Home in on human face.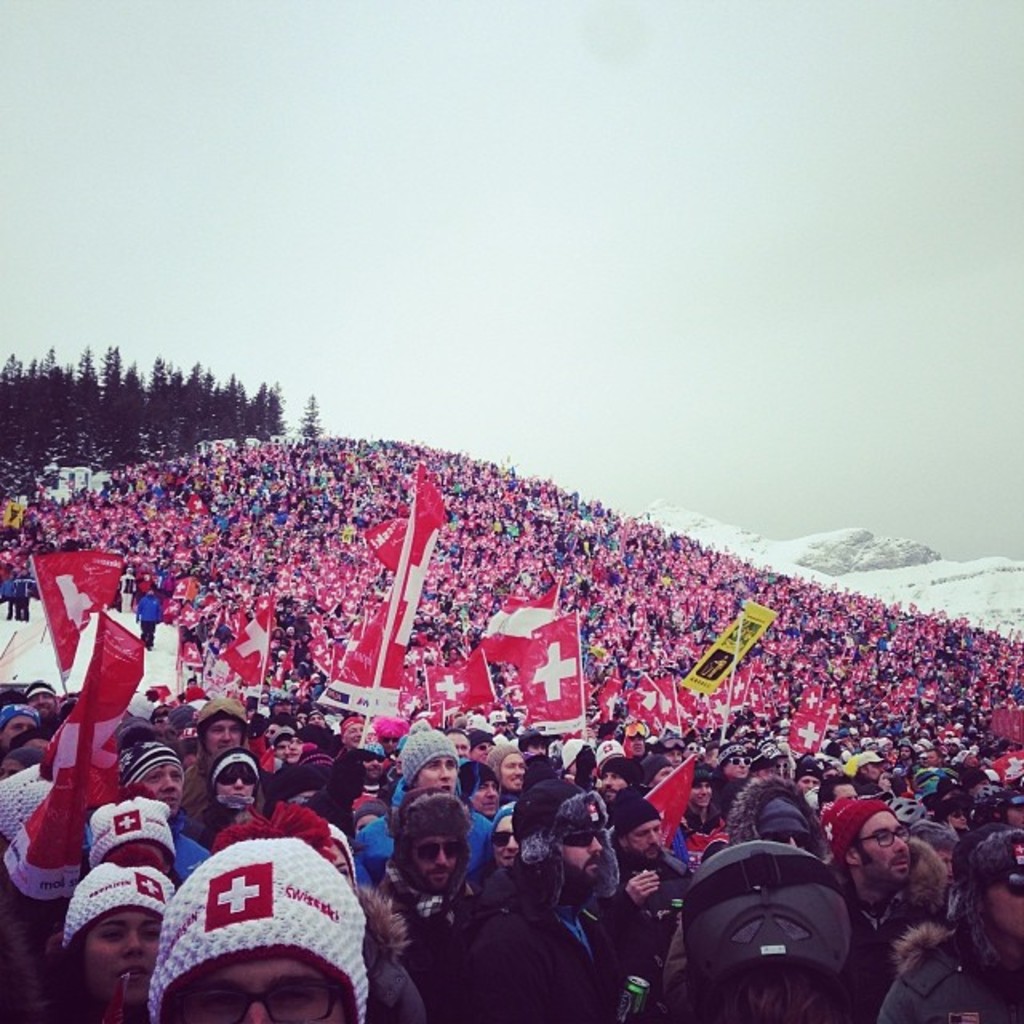
Homed in at x1=830 y1=786 x2=859 y2=805.
